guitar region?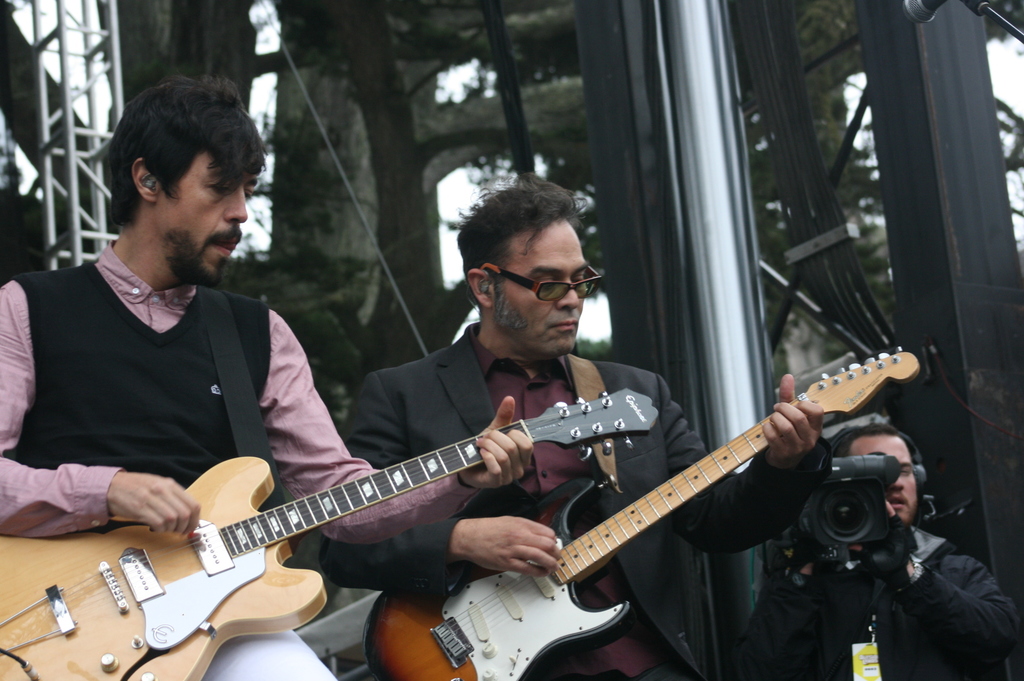
Rect(0, 385, 662, 680)
